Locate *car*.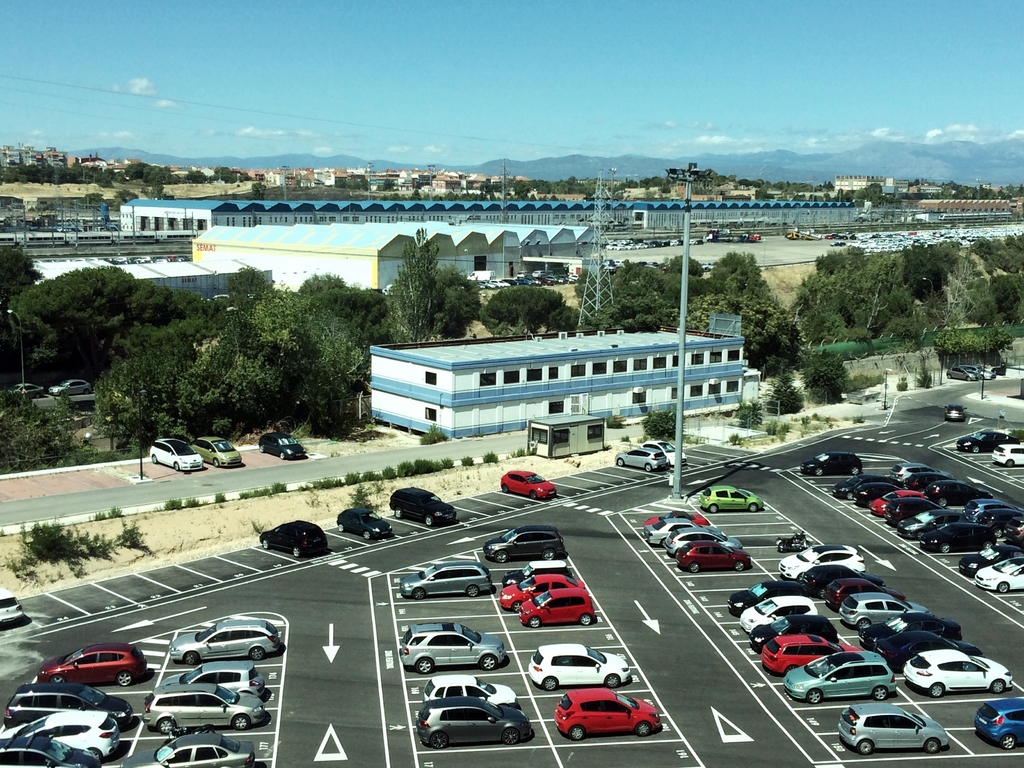
Bounding box: left=975, top=700, right=1023, bottom=751.
